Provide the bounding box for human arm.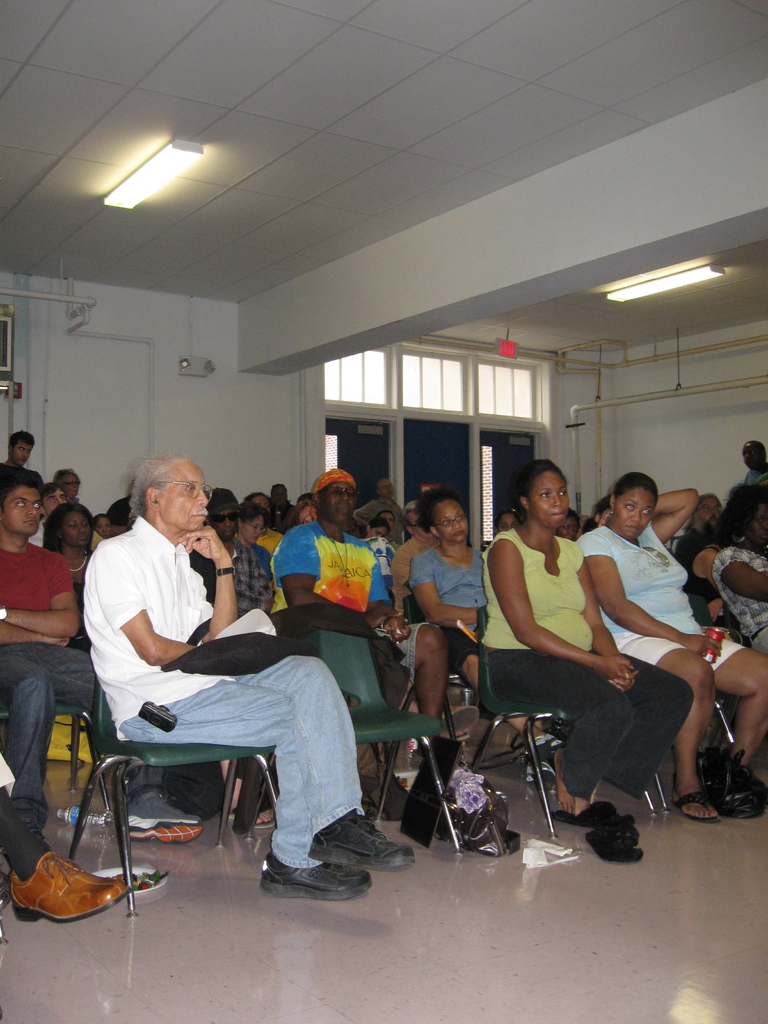
box(498, 531, 646, 692).
